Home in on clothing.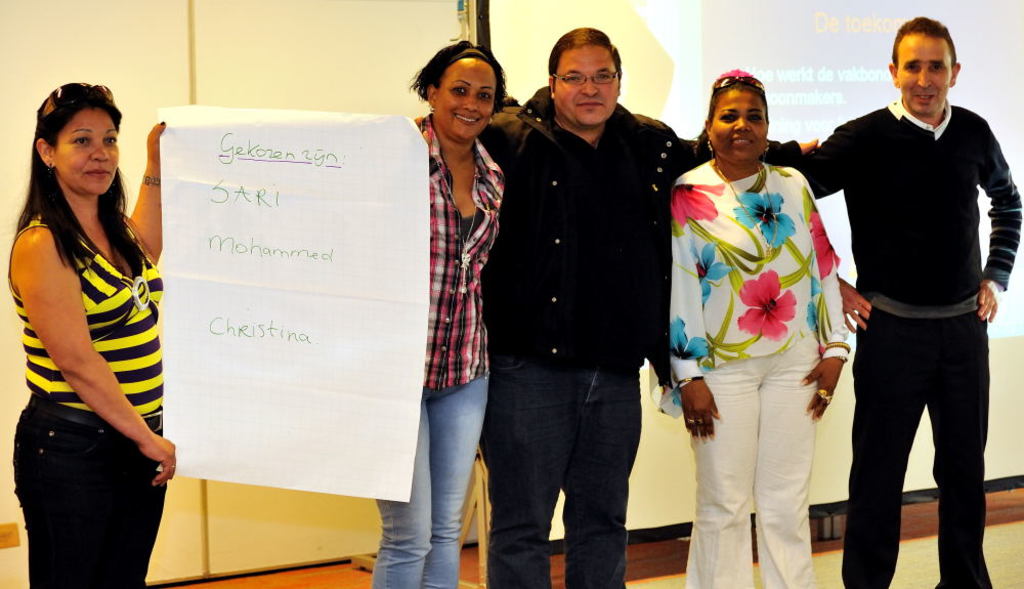
Homed in at crop(670, 158, 846, 584).
